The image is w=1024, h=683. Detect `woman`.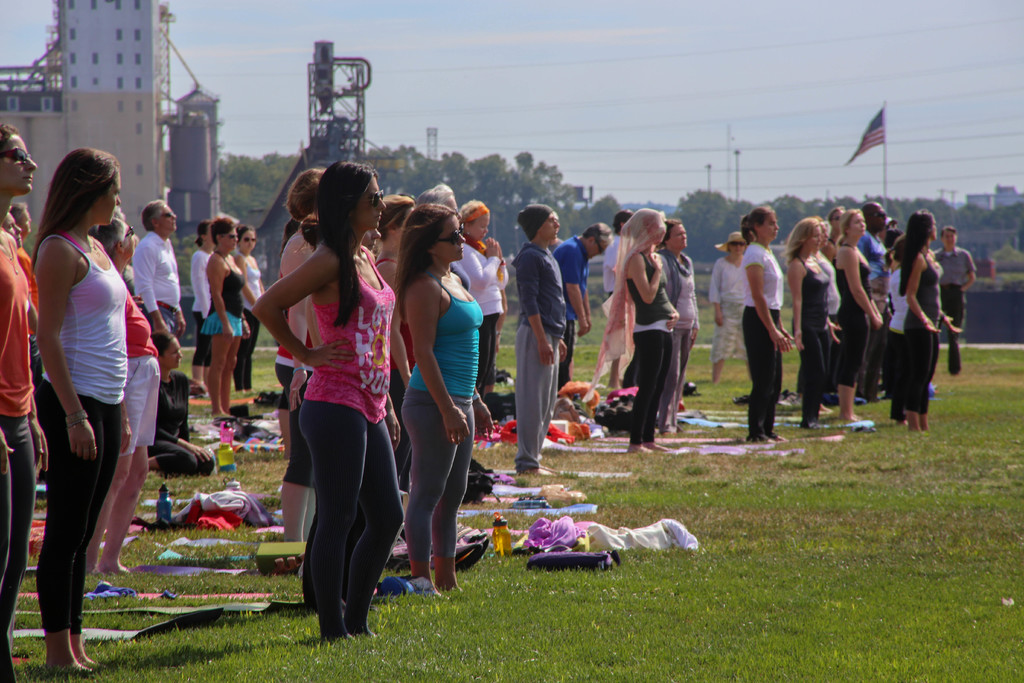
Detection: detection(236, 215, 265, 399).
